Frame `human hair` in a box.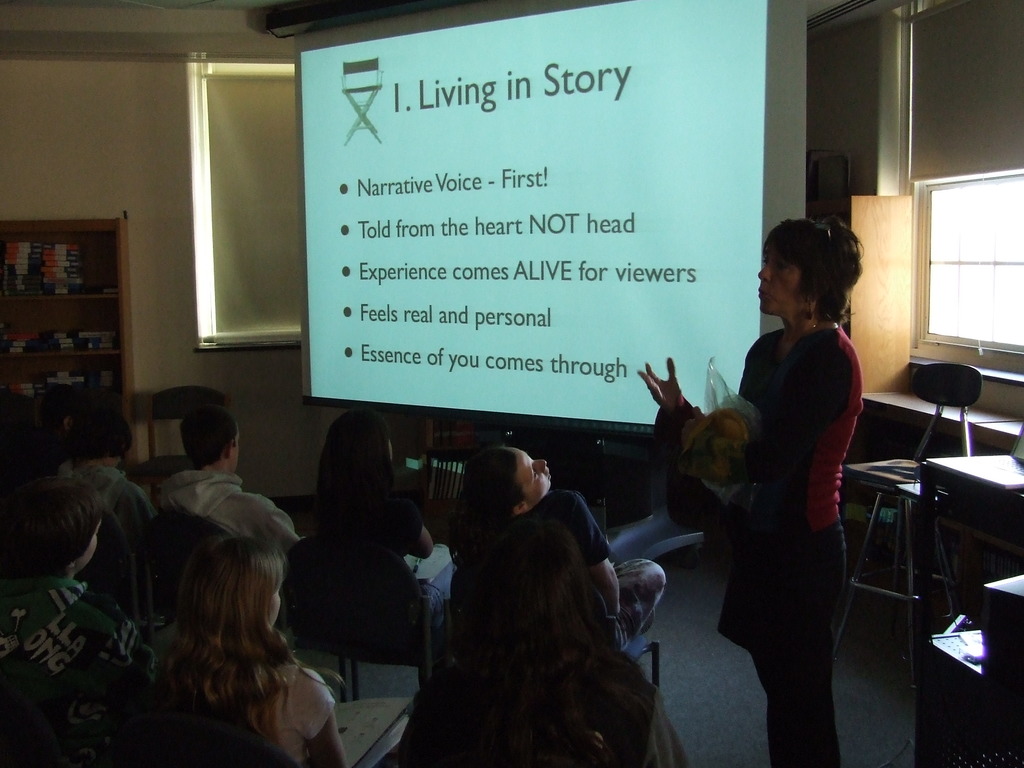
(left=150, top=534, right=314, bottom=719).
